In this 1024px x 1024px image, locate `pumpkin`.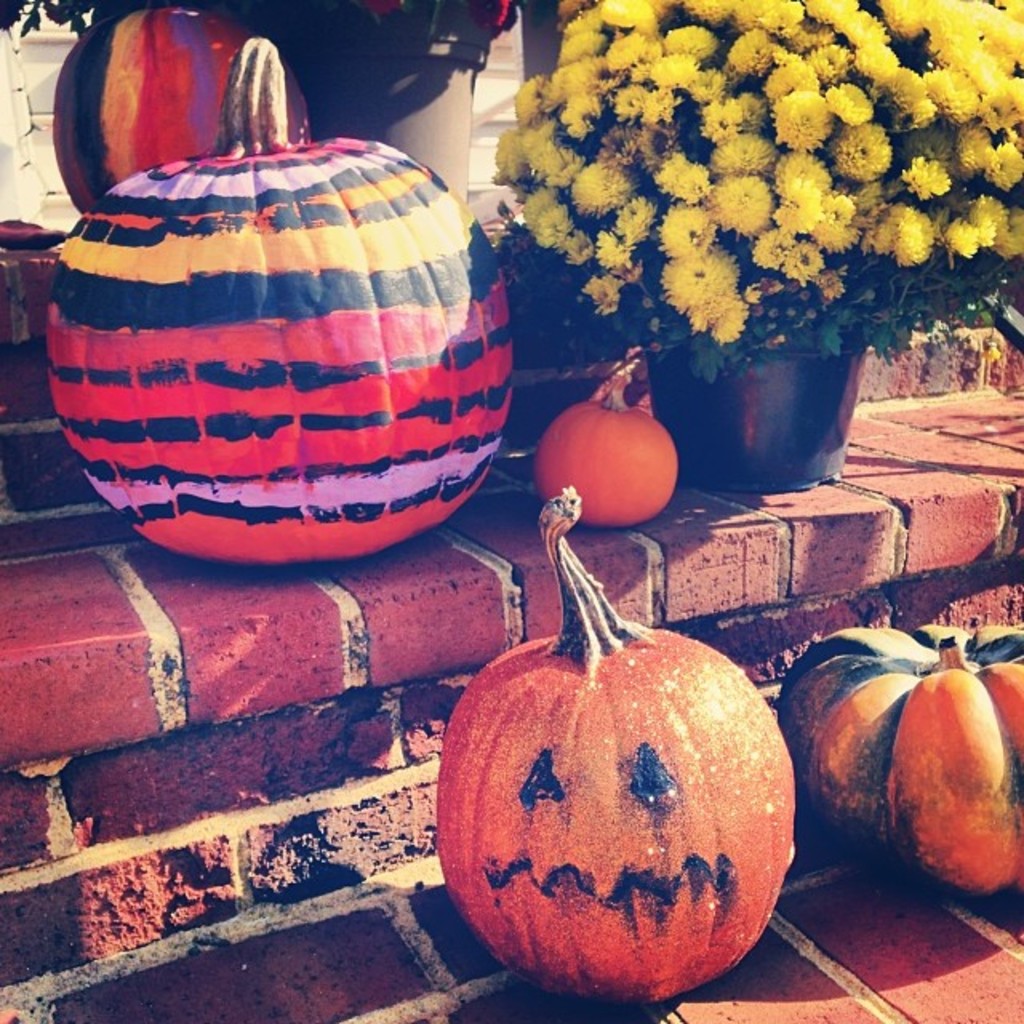
Bounding box: bbox(541, 349, 670, 517).
